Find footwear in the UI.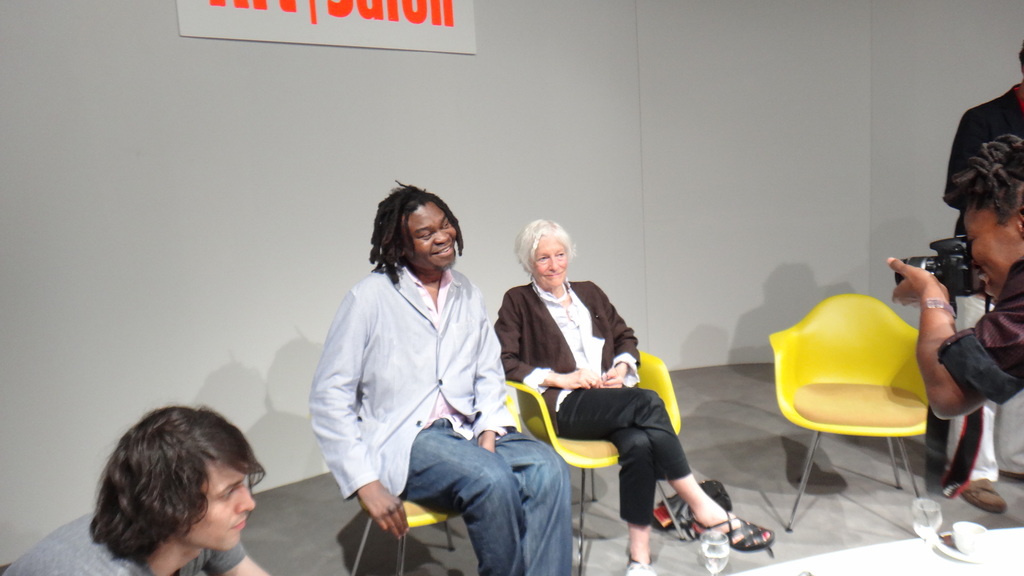
UI element at (x1=961, y1=479, x2=1007, y2=515).
